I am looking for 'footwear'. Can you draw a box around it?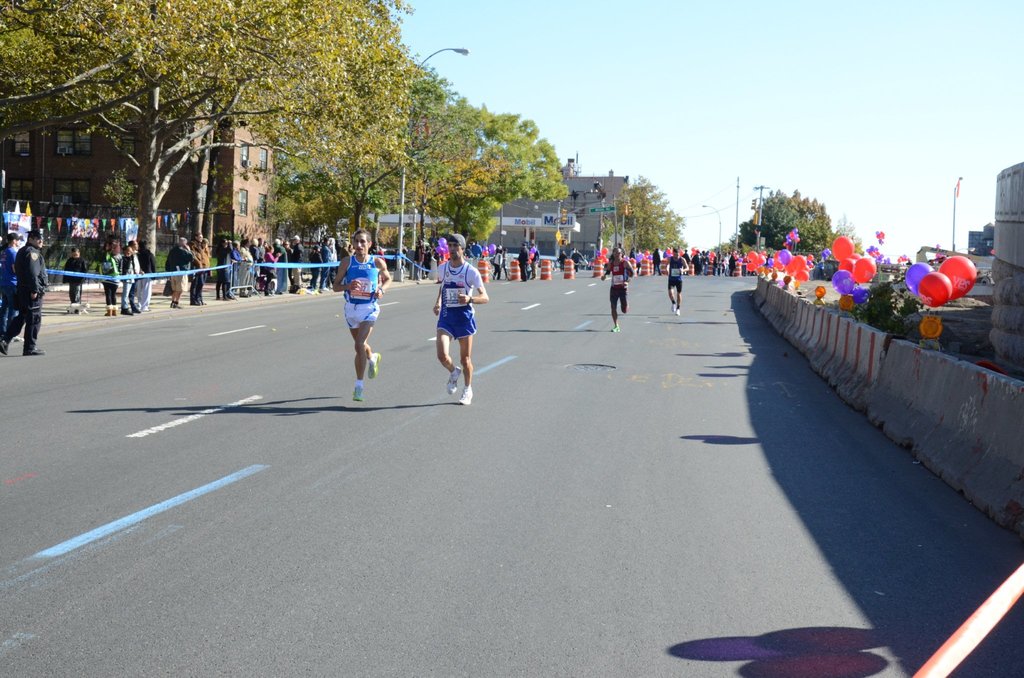
Sure, the bounding box is bbox=(445, 362, 467, 397).
